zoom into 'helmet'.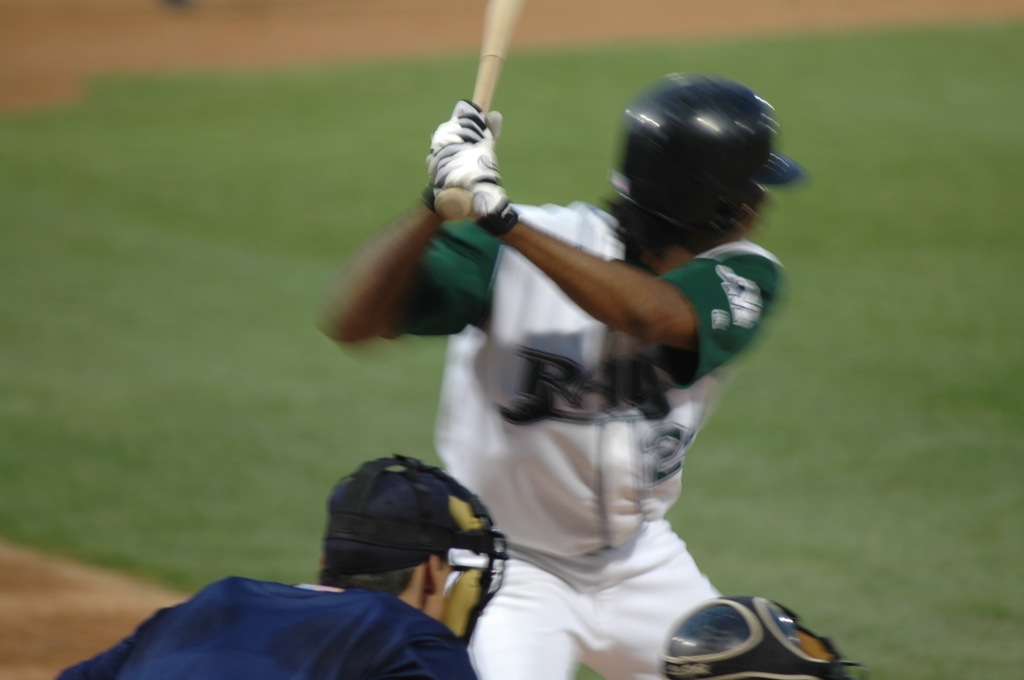
Zoom target: {"x1": 606, "y1": 70, "x2": 796, "y2": 260}.
